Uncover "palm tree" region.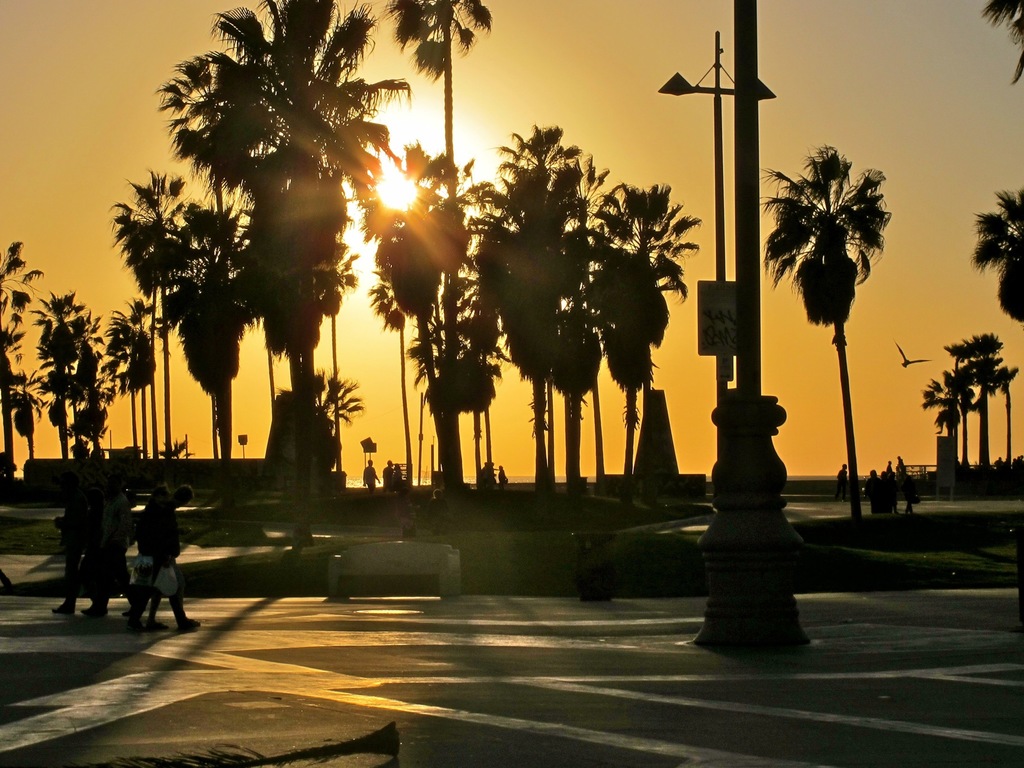
Uncovered: pyautogui.locateOnScreen(466, 126, 558, 446).
